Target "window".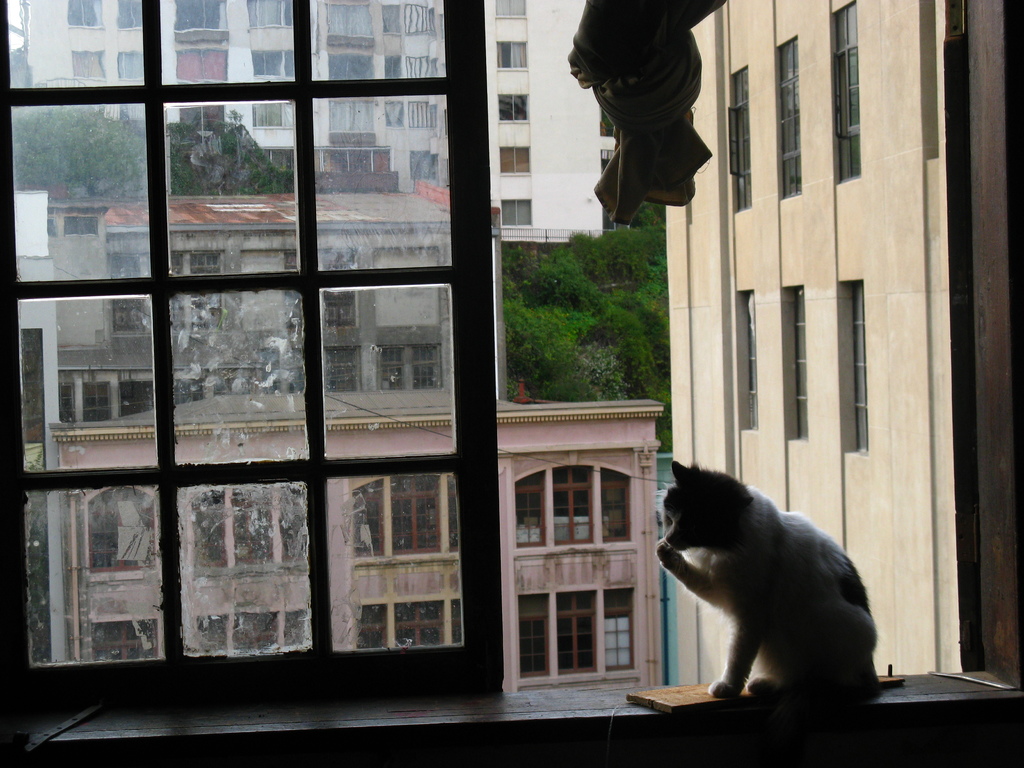
Target region: pyautogui.locateOnScreen(192, 614, 311, 654).
